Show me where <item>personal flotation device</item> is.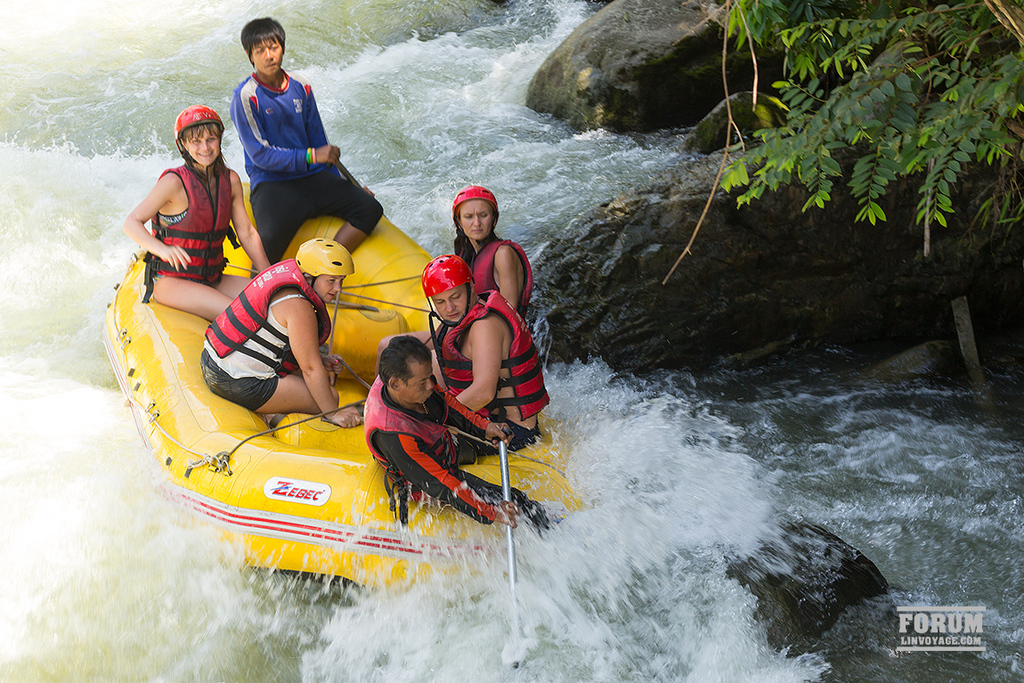
<item>personal flotation device</item> is at bbox=[201, 254, 339, 381].
